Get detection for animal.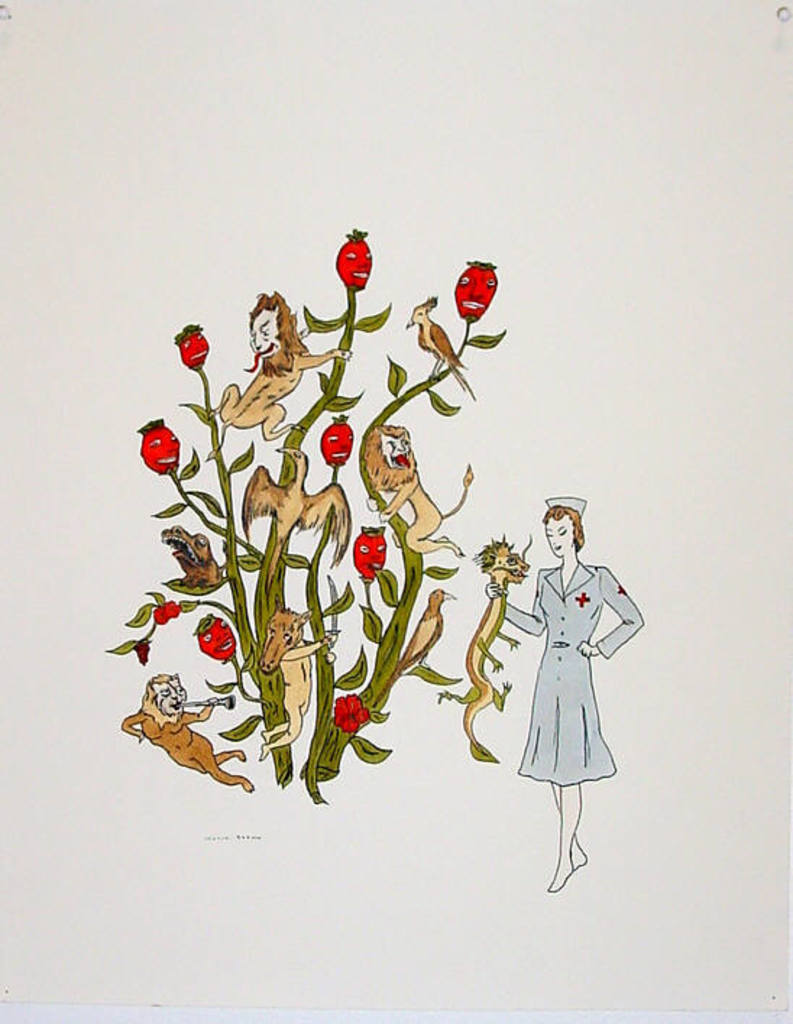
Detection: BBox(116, 668, 259, 797).
